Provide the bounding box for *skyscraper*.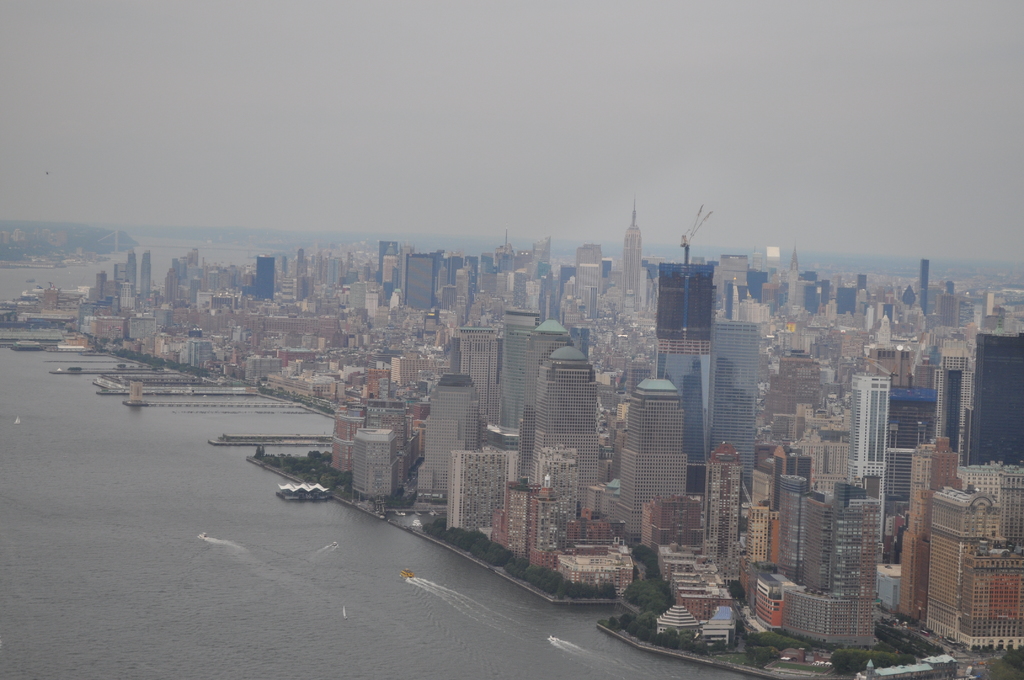
x1=855, y1=344, x2=925, y2=389.
